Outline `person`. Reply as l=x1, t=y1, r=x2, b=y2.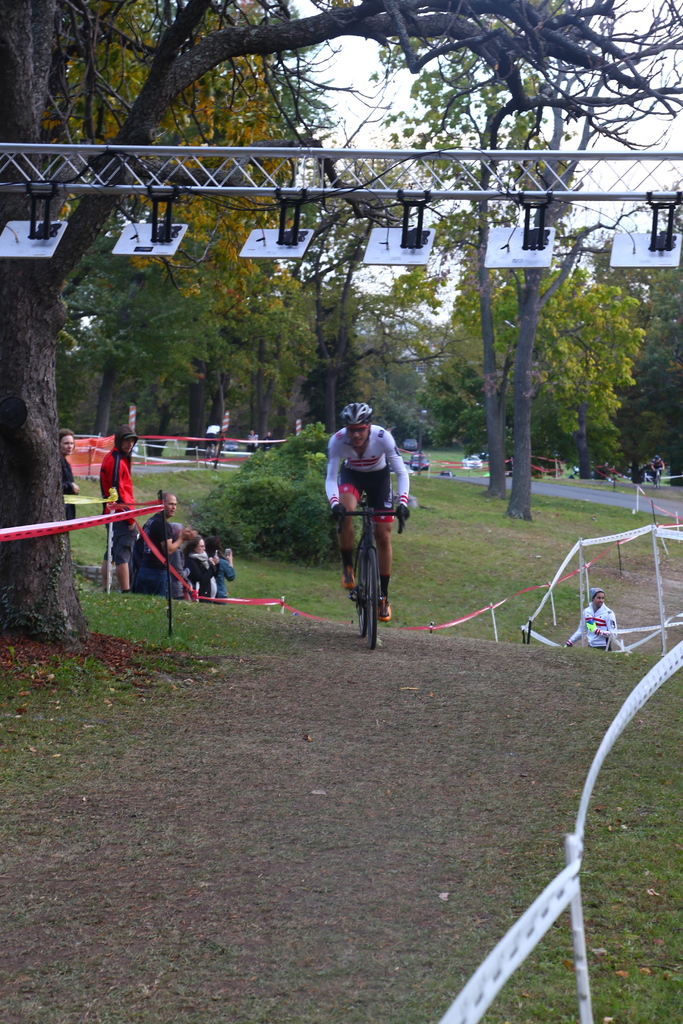
l=138, t=488, r=181, b=600.
